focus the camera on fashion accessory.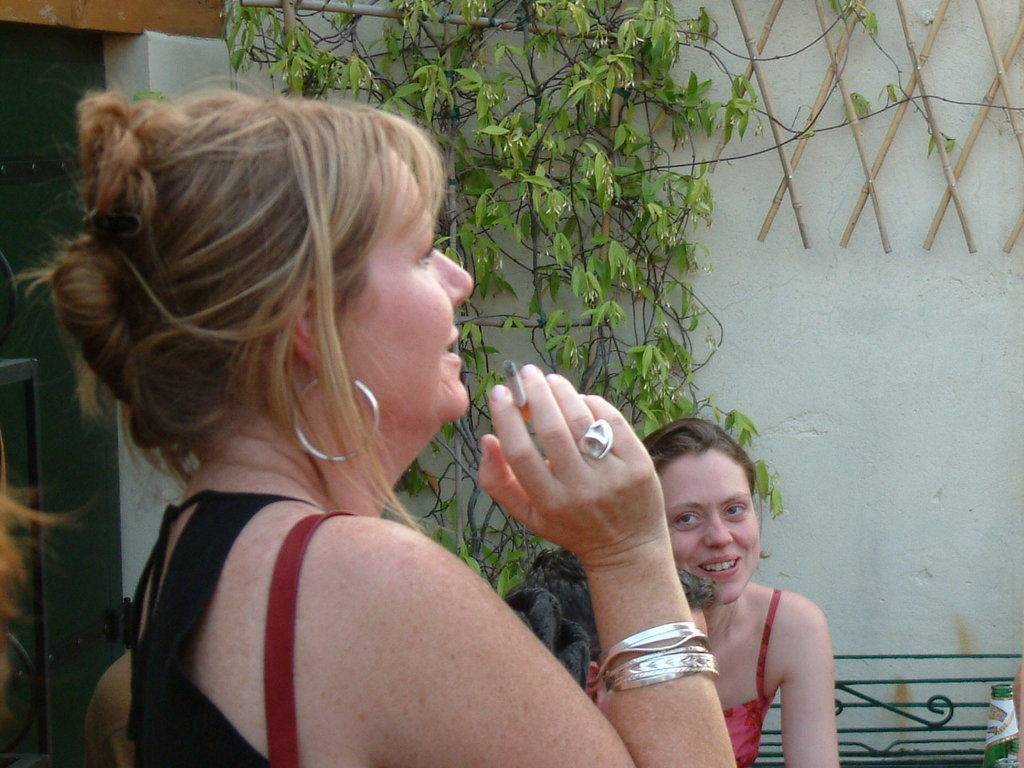
Focus region: (x1=576, y1=418, x2=614, y2=462).
